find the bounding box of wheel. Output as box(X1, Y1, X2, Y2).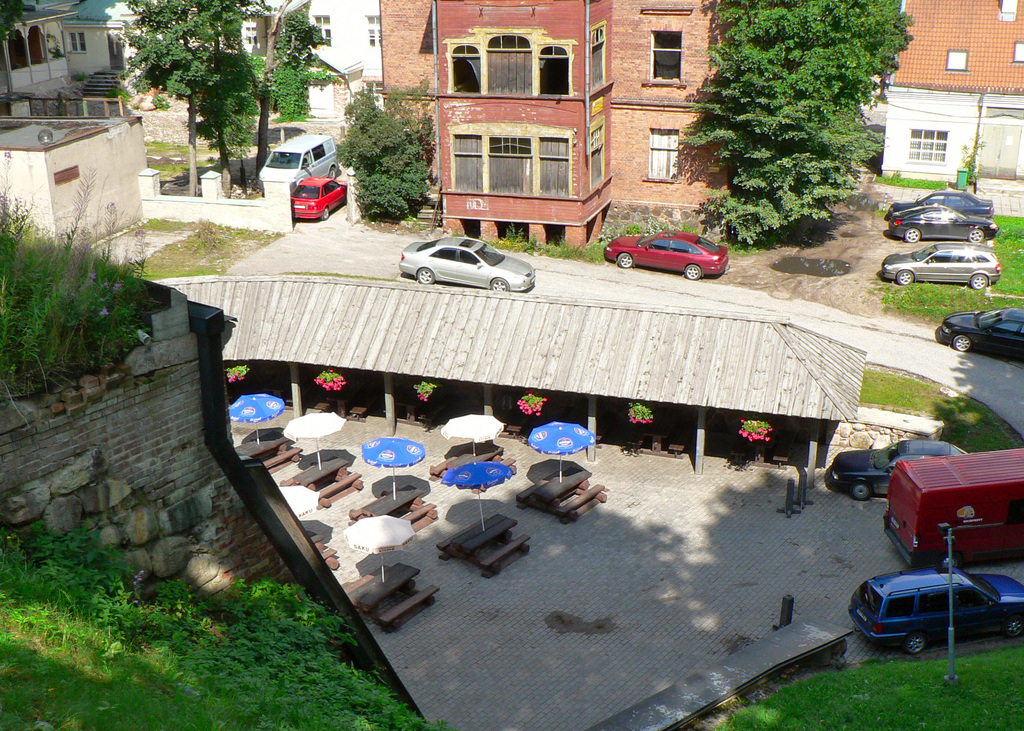
box(967, 227, 984, 245).
